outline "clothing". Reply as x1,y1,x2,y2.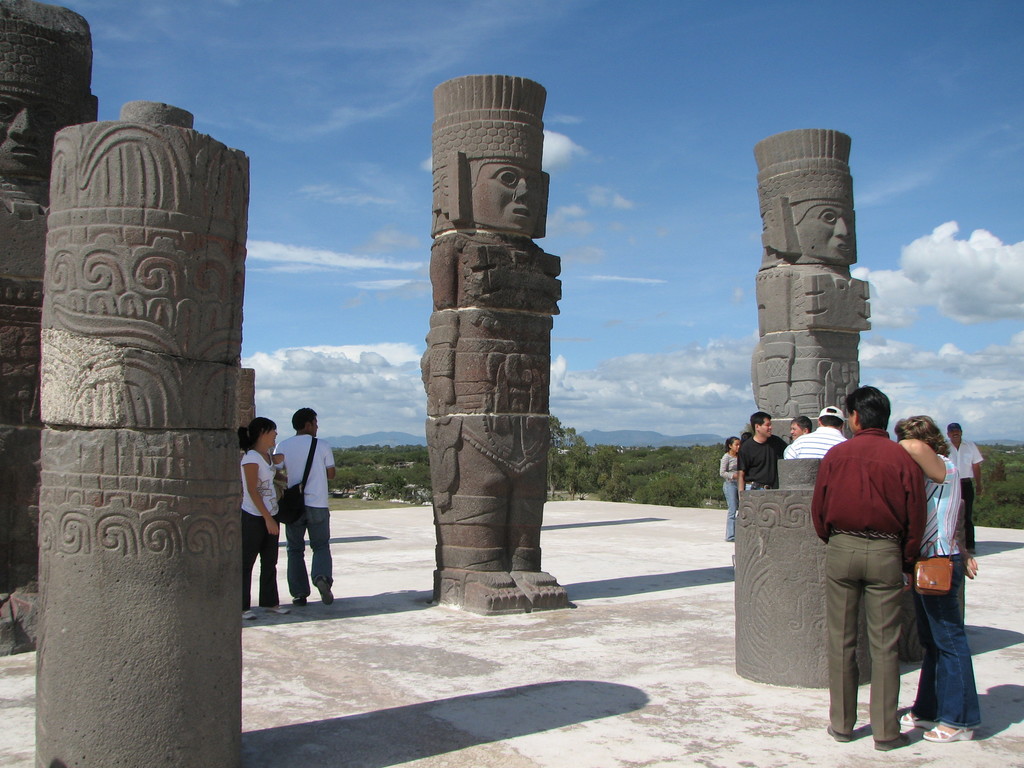
713,450,732,548.
